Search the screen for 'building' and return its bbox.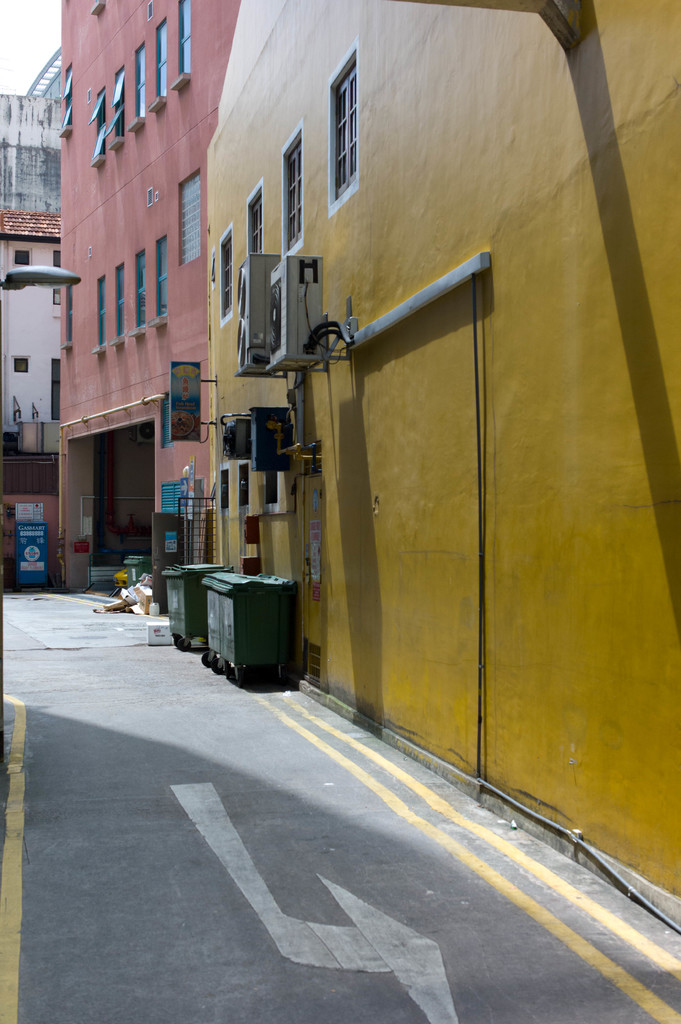
Found: crop(61, 0, 231, 605).
